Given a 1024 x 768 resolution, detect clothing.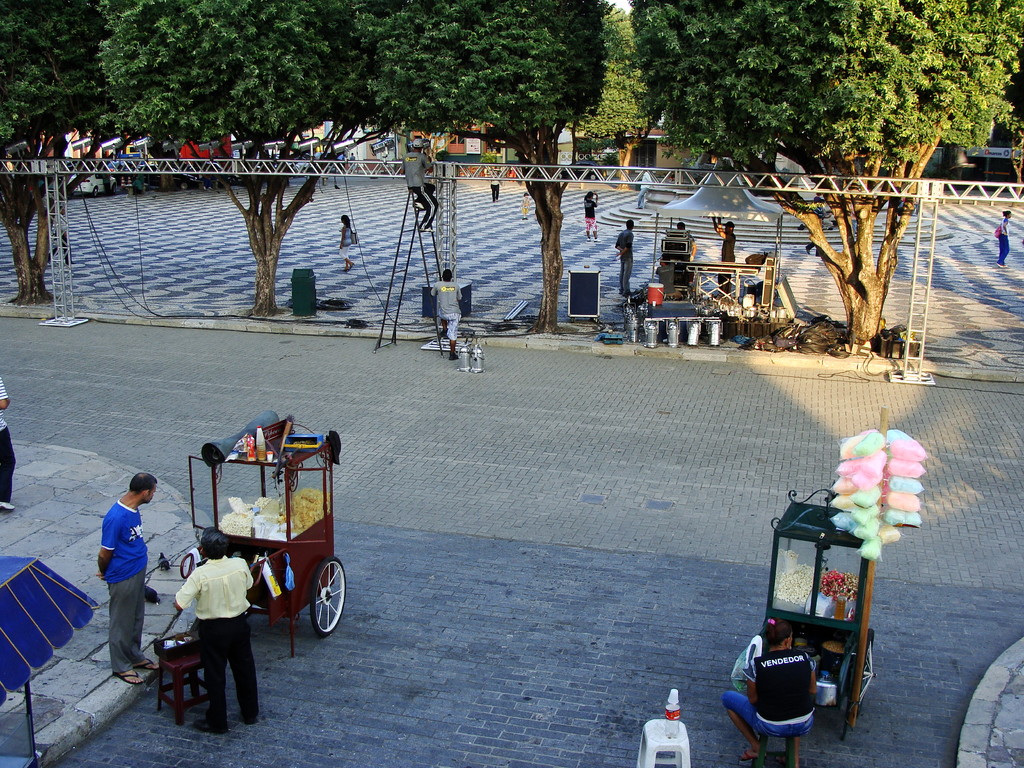
(left=157, top=556, right=266, bottom=737).
